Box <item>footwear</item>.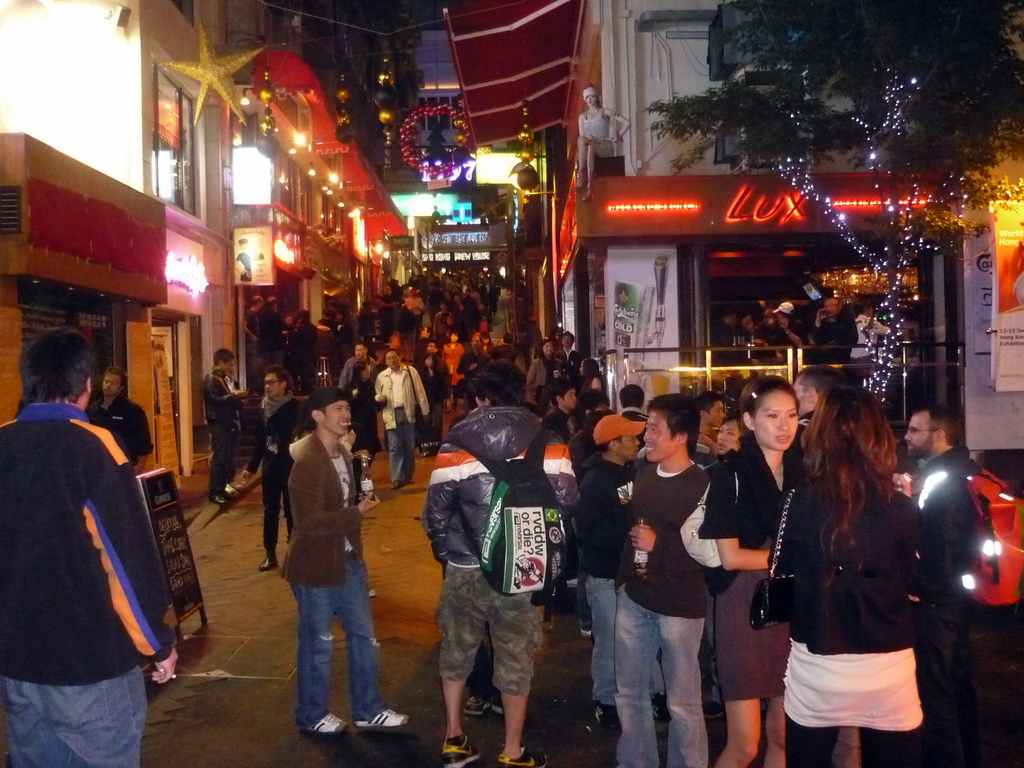
209 495 234 507.
